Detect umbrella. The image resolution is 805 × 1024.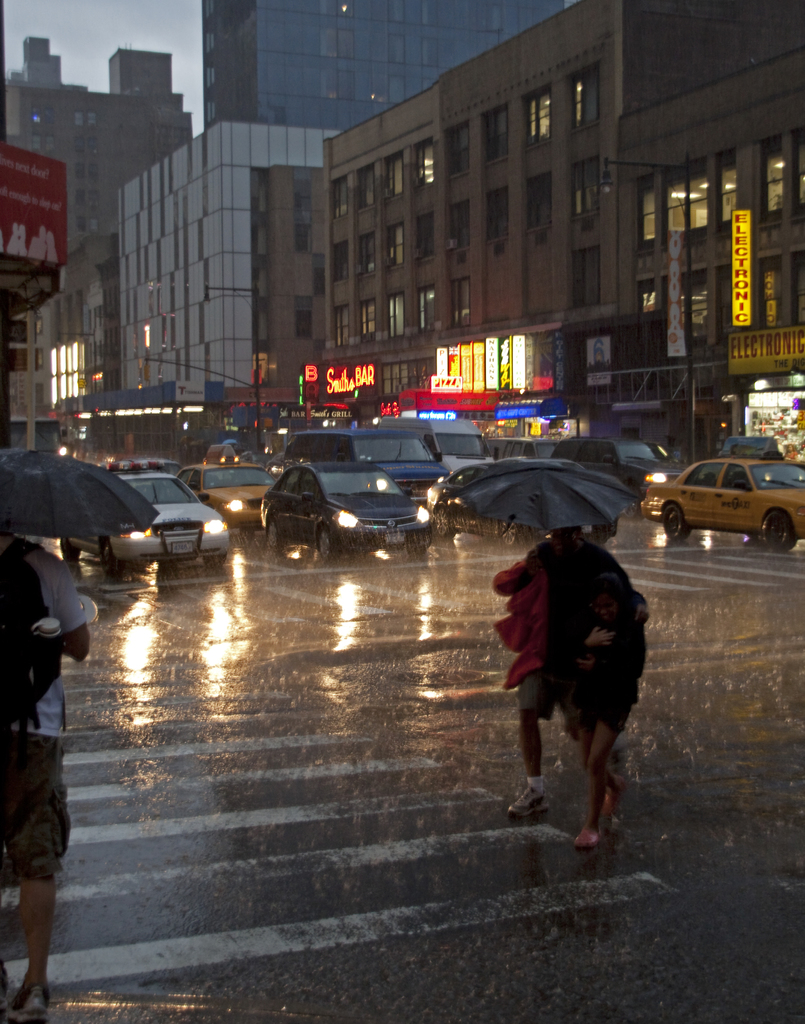
(0, 447, 168, 543).
